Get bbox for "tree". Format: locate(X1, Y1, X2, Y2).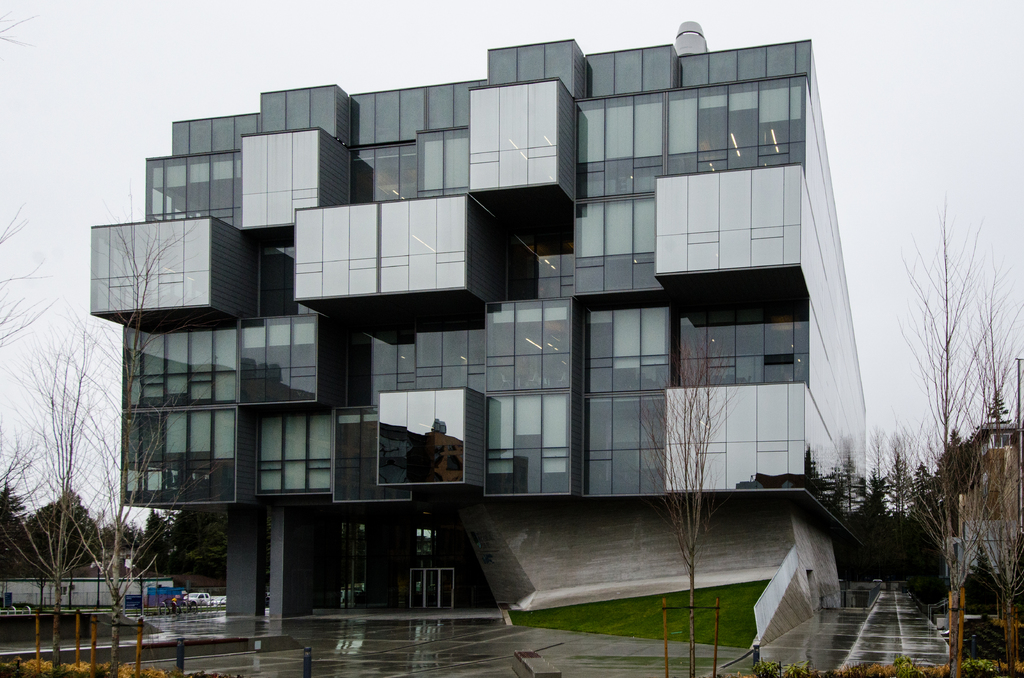
locate(858, 426, 916, 569).
